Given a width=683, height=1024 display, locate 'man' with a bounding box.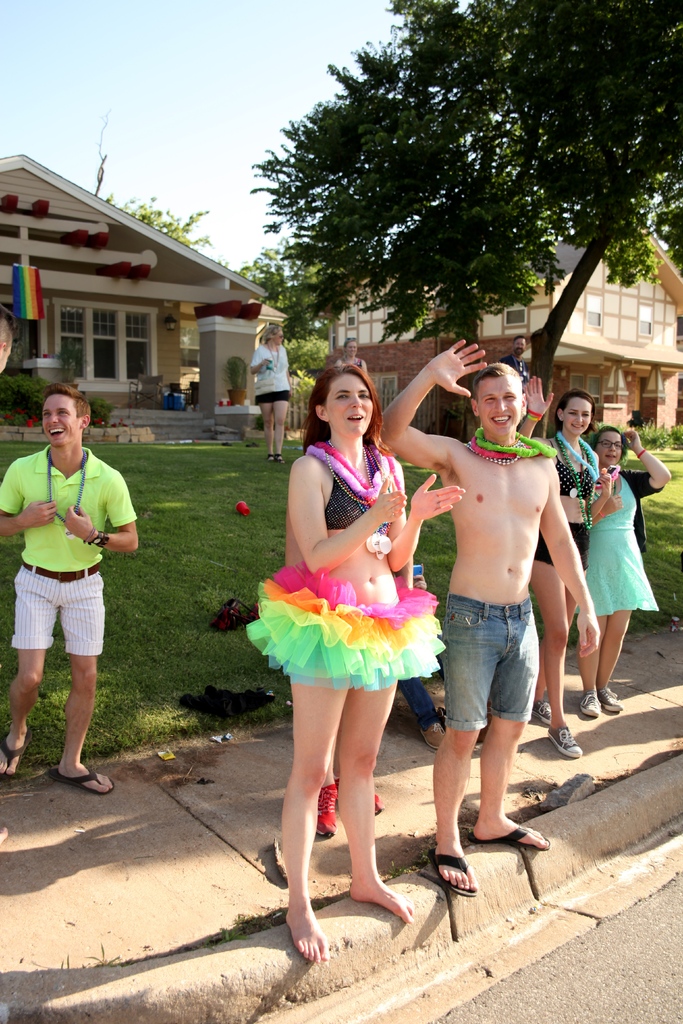
Located: 377 335 601 897.
